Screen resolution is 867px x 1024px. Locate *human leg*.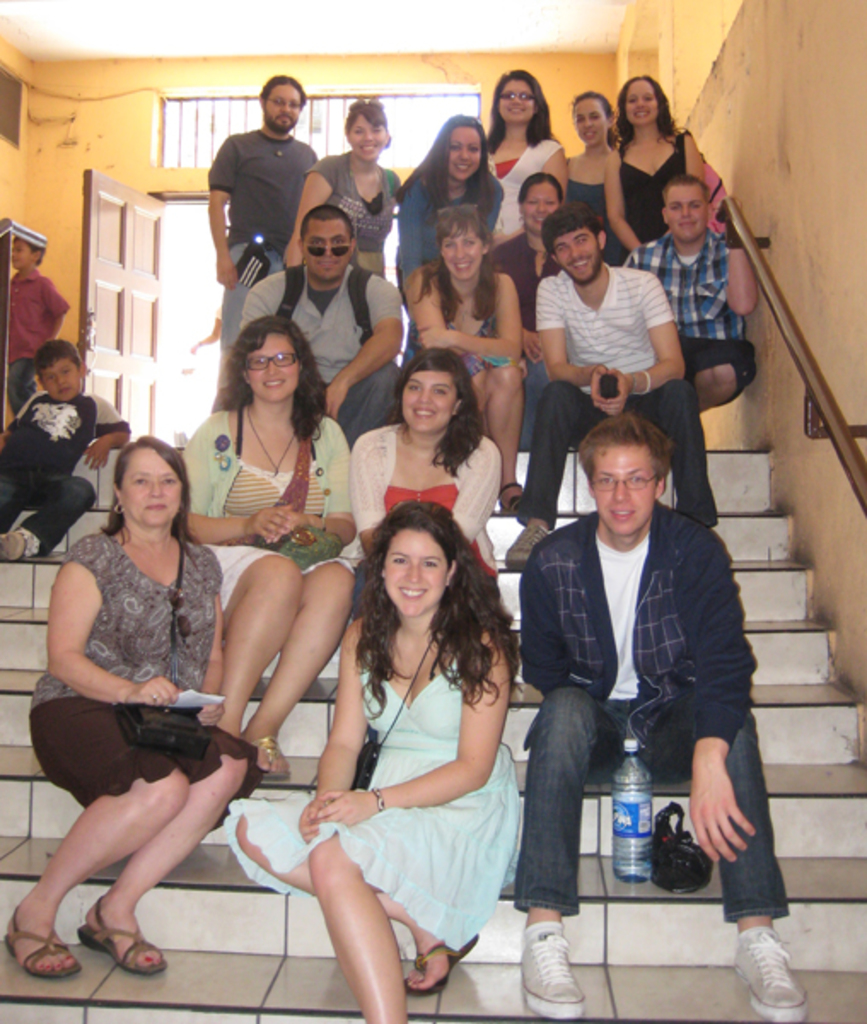
rect(0, 790, 181, 981).
